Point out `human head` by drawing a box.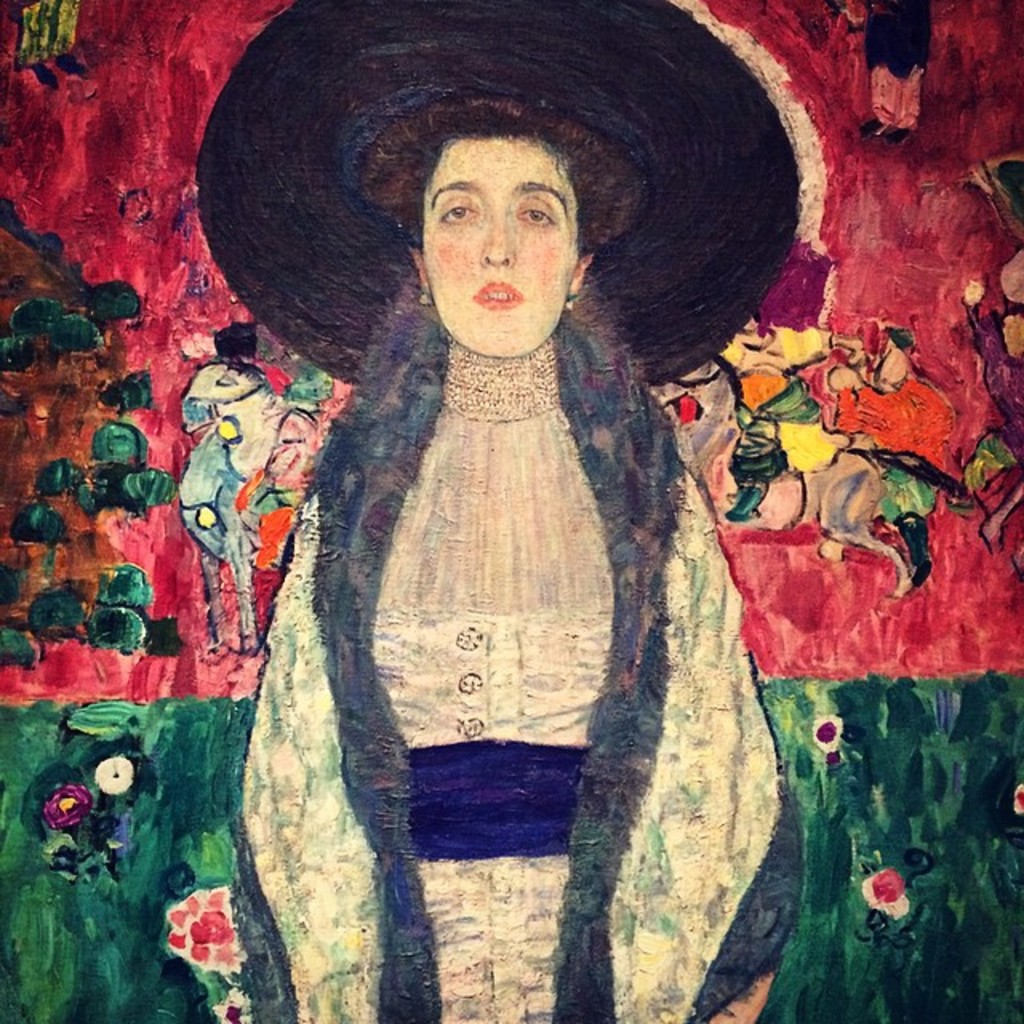
(358, 94, 658, 350).
